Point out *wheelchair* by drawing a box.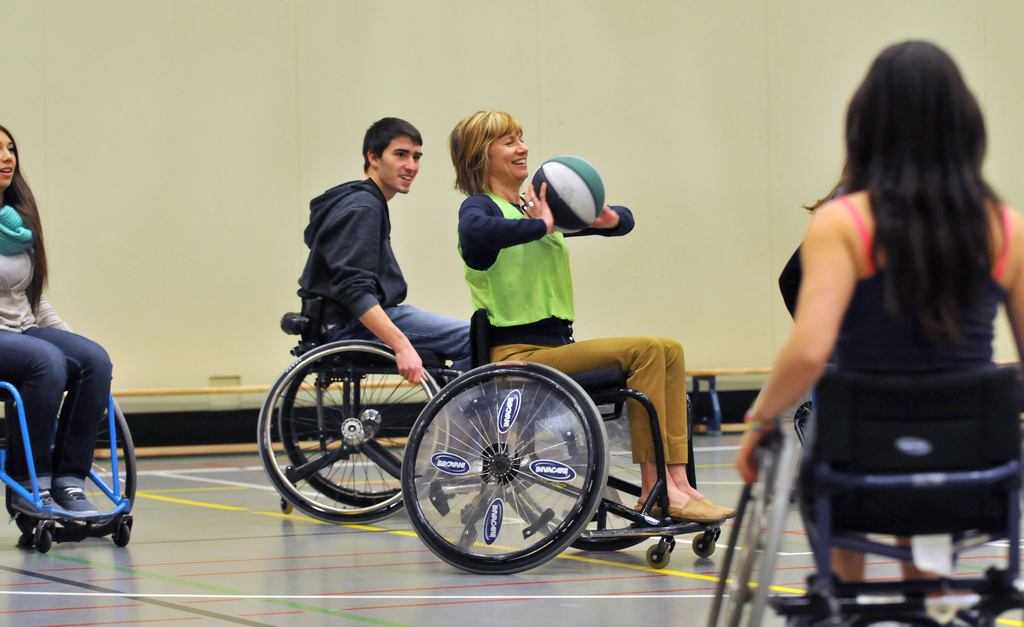
crop(714, 369, 1023, 626).
